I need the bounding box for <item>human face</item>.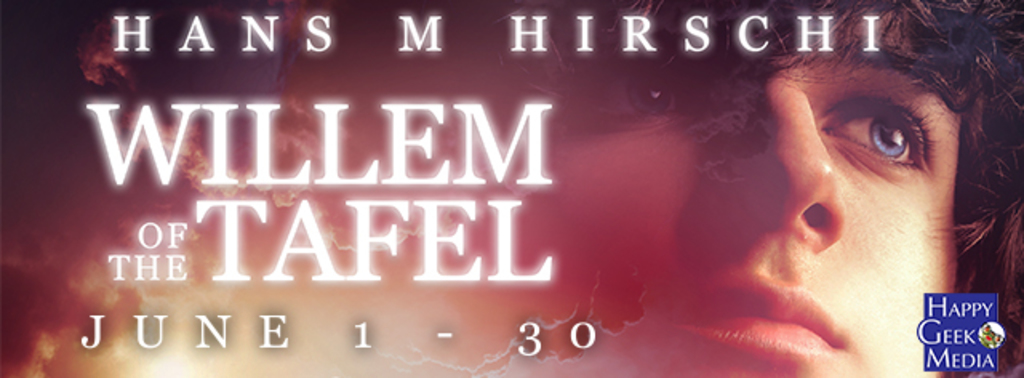
Here it is: [left=525, top=0, right=966, bottom=376].
